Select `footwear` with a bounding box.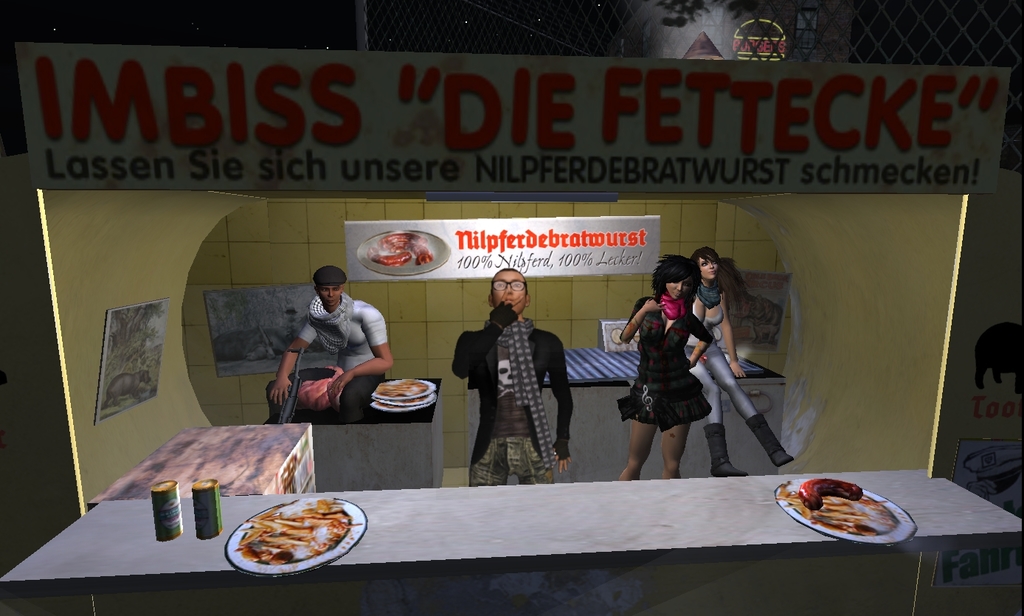
(x1=701, y1=423, x2=751, y2=479).
